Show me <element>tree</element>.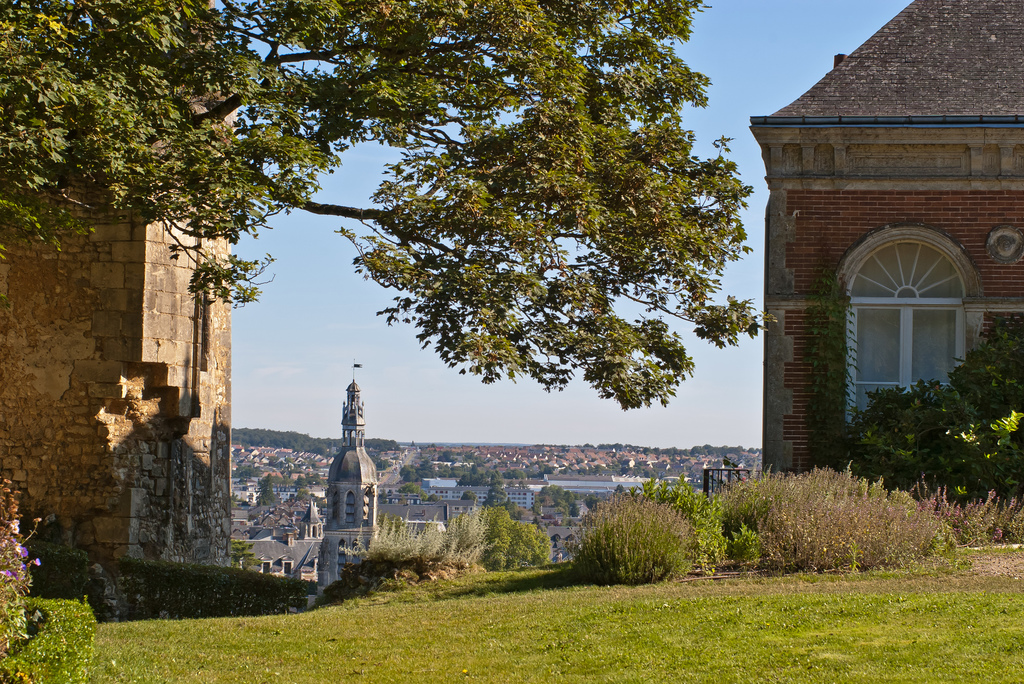
<element>tree</element> is here: [498, 473, 522, 482].
